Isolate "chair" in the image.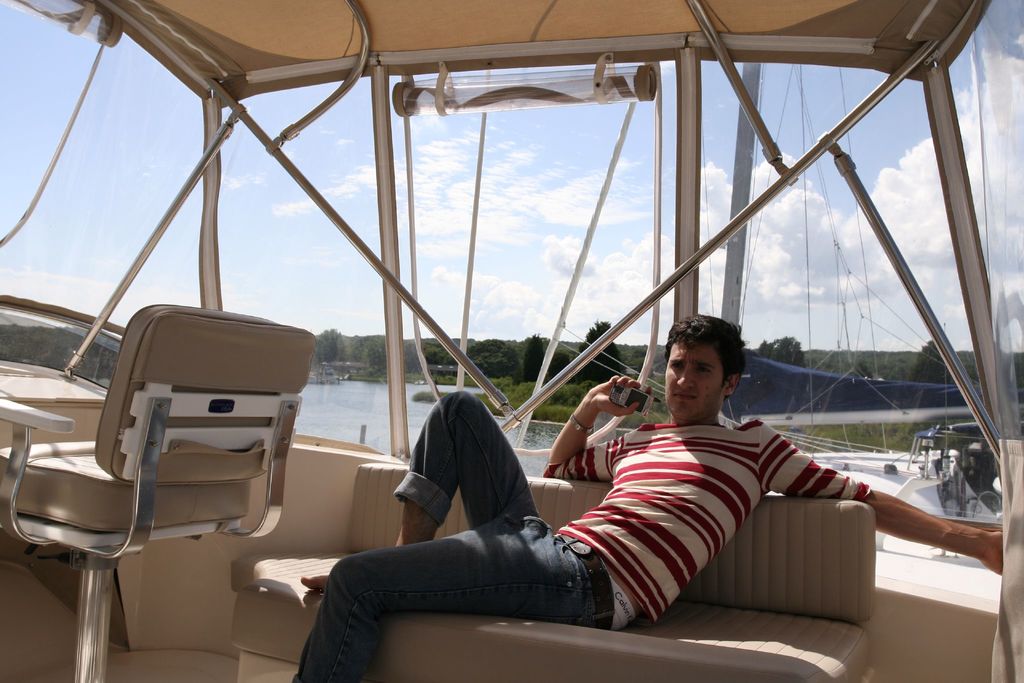
Isolated region: {"x1": 0, "y1": 302, "x2": 314, "y2": 682}.
